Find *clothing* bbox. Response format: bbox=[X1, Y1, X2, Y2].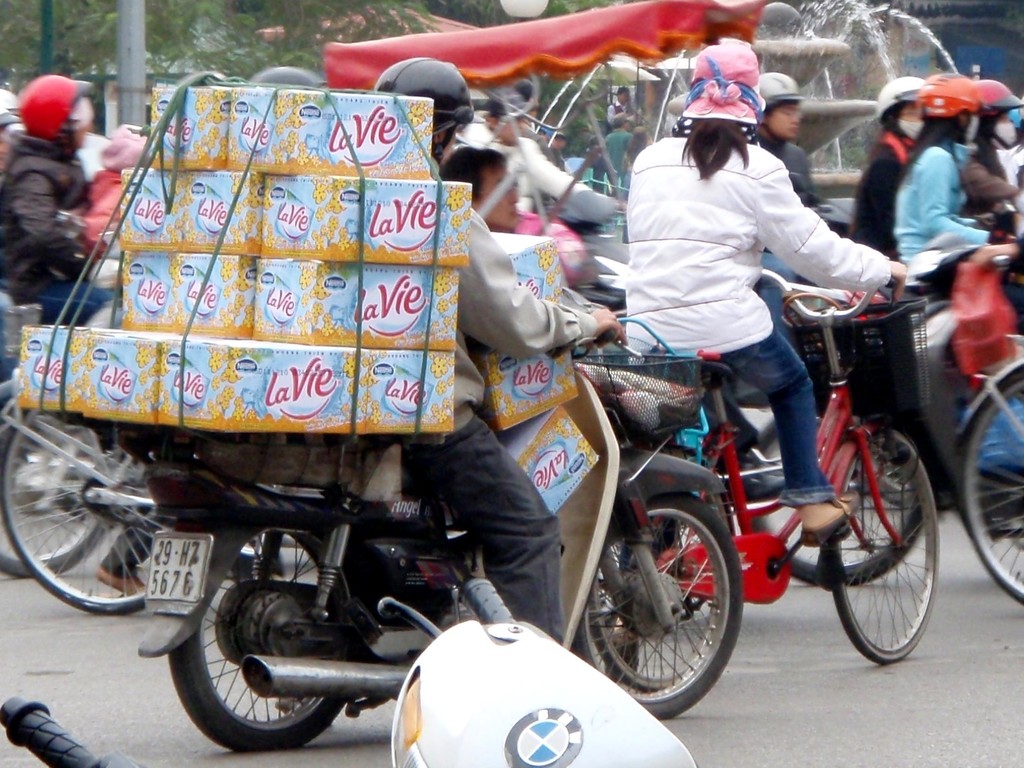
bbox=[392, 206, 614, 435].
